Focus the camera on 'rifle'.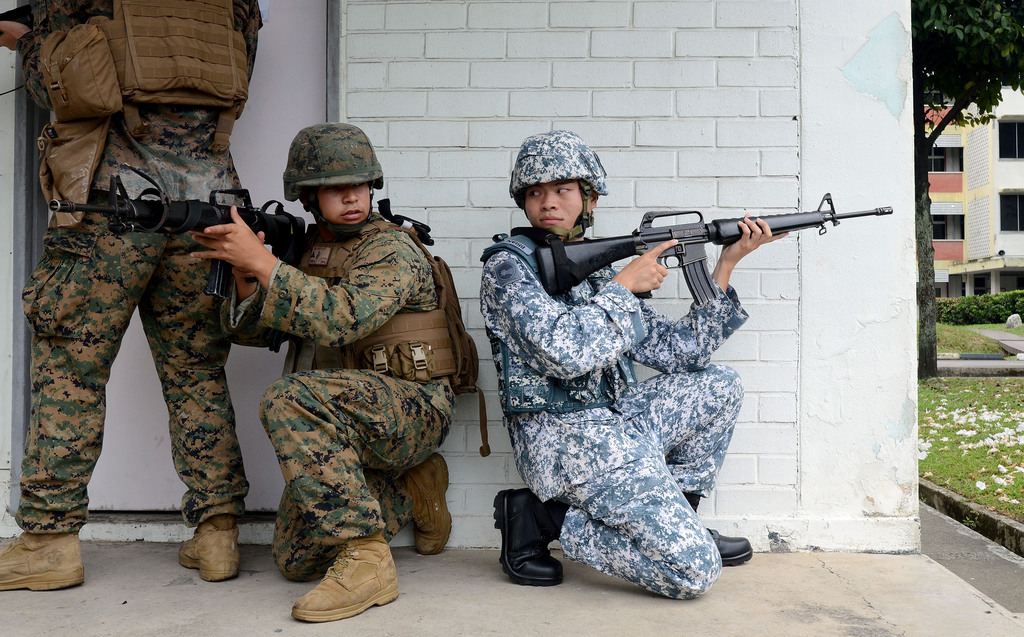
Focus region: <bbox>47, 174, 306, 299</bbox>.
